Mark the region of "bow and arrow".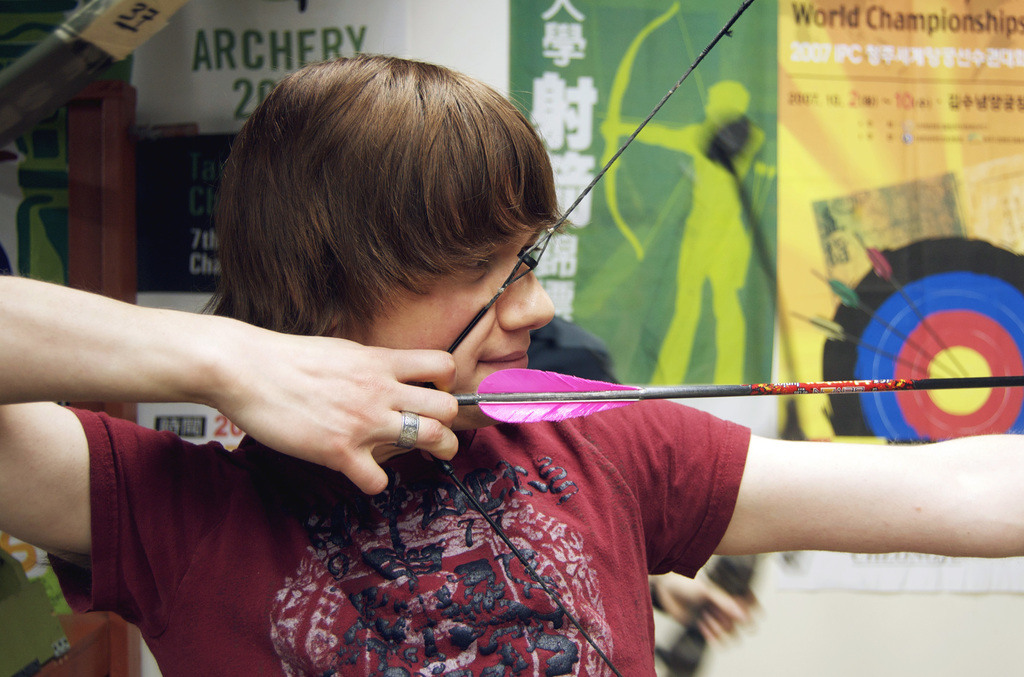
Region: (x1=785, y1=229, x2=964, y2=374).
